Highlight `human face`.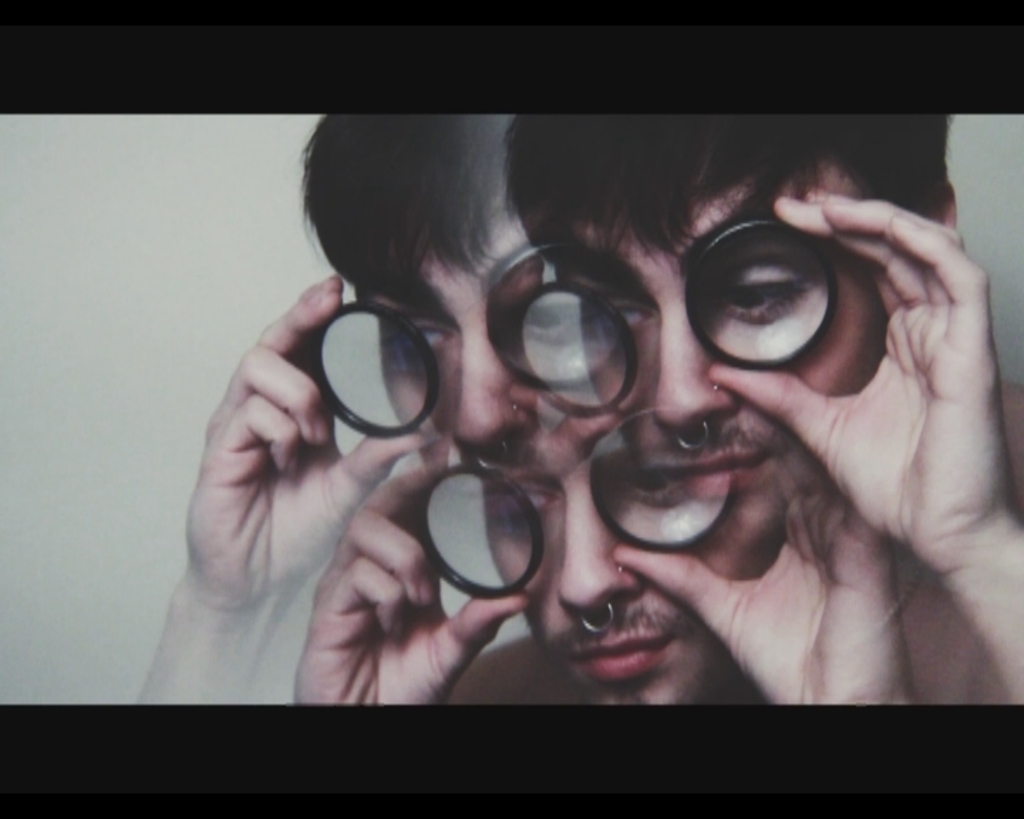
Highlighted region: [562,200,885,536].
